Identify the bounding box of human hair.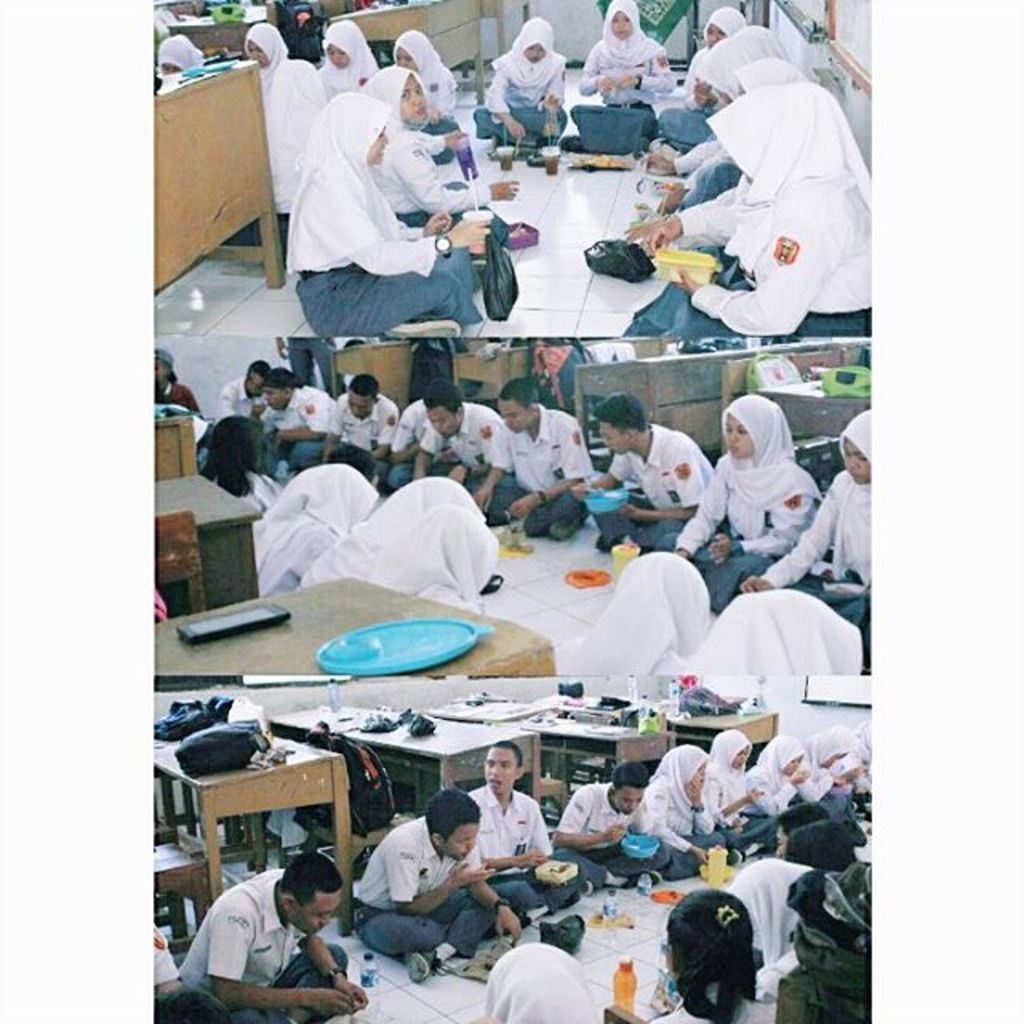
x1=786, y1=822, x2=854, y2=859.
